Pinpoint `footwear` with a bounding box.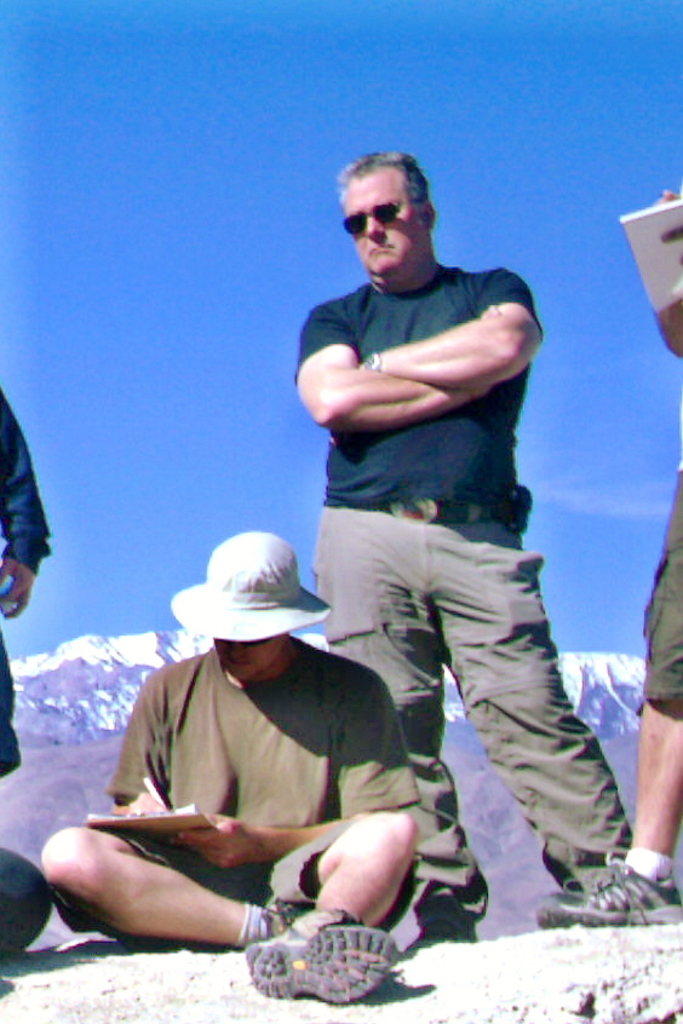
257, 901, 316, 955.
